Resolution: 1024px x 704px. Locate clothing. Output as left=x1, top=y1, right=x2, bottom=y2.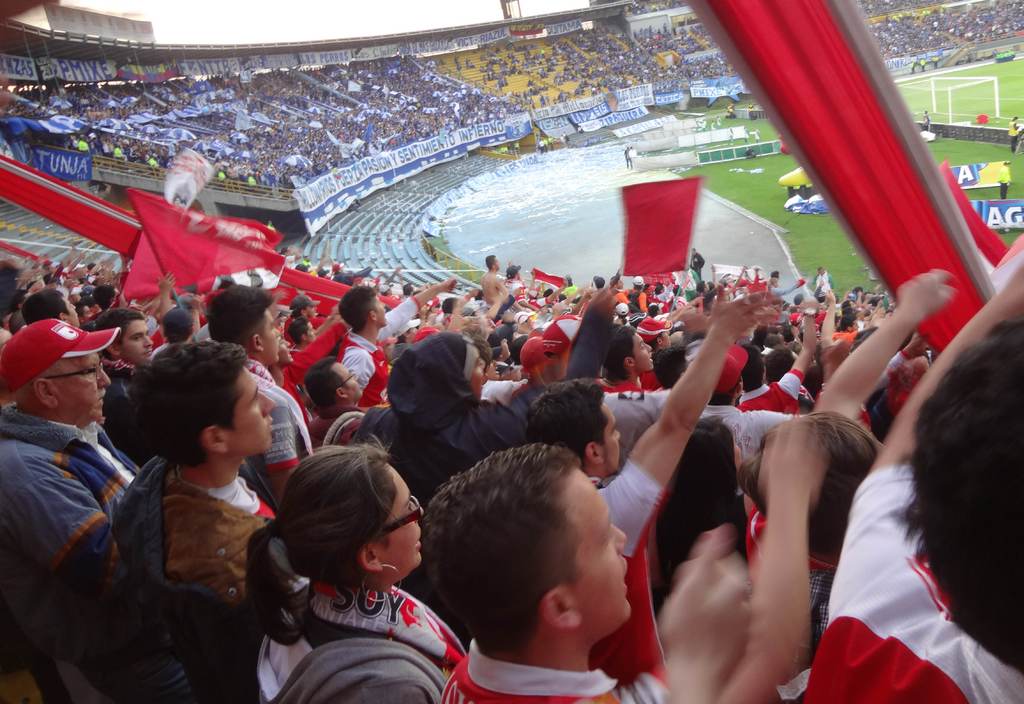
left=811, top=271, right=834, bottom=304.
